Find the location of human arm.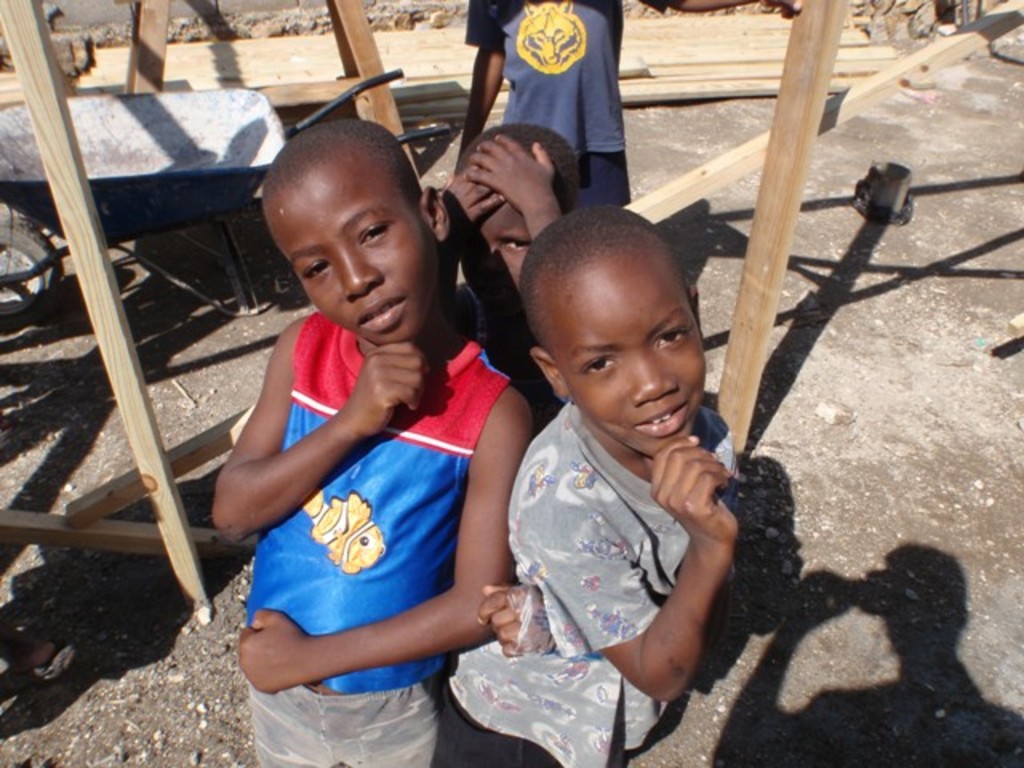
Location: pyautogui.locateOnScreen(234, 371, 542, 707).
